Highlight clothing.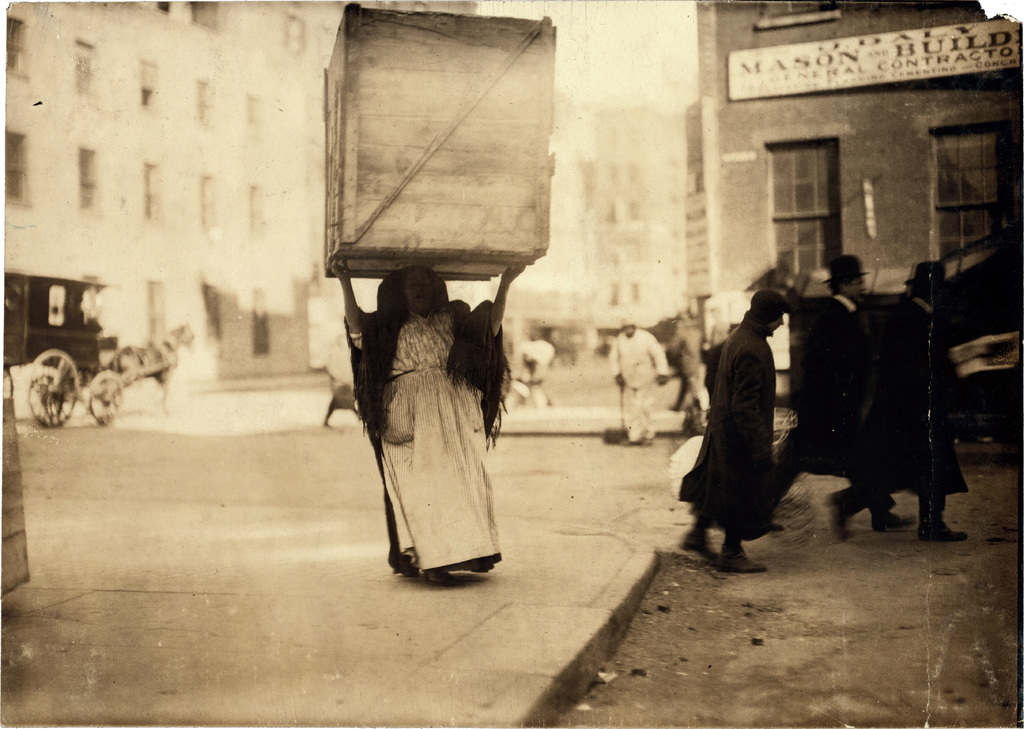
Highlighted region: x1=346, y1=247, x2=511, y2=552.
